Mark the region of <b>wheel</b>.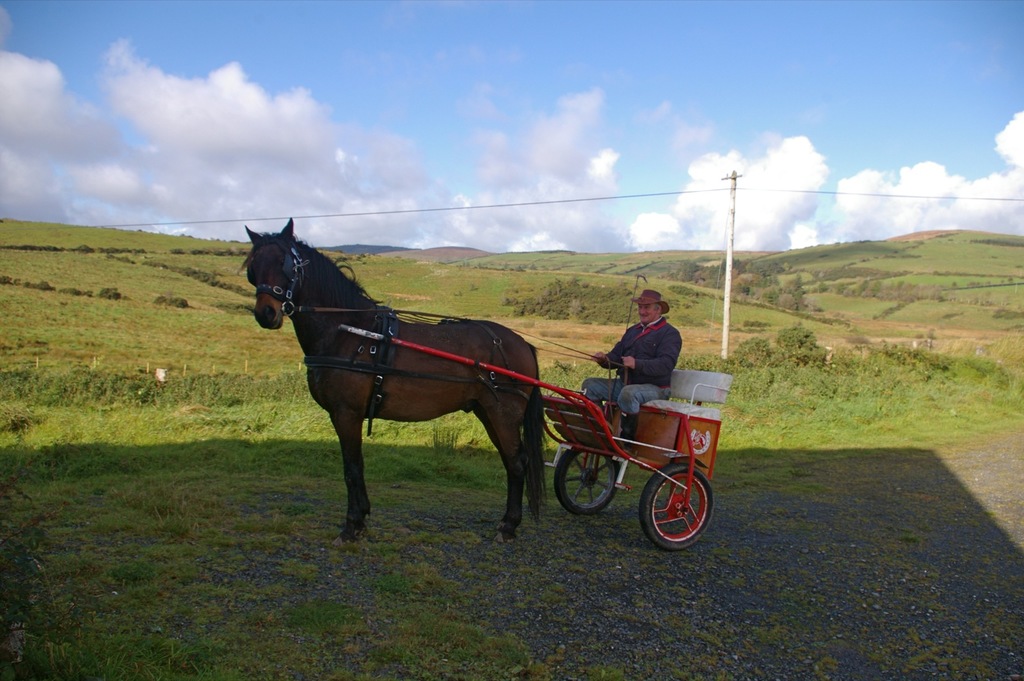
Region: bbox(644, 468, 716, 554).
